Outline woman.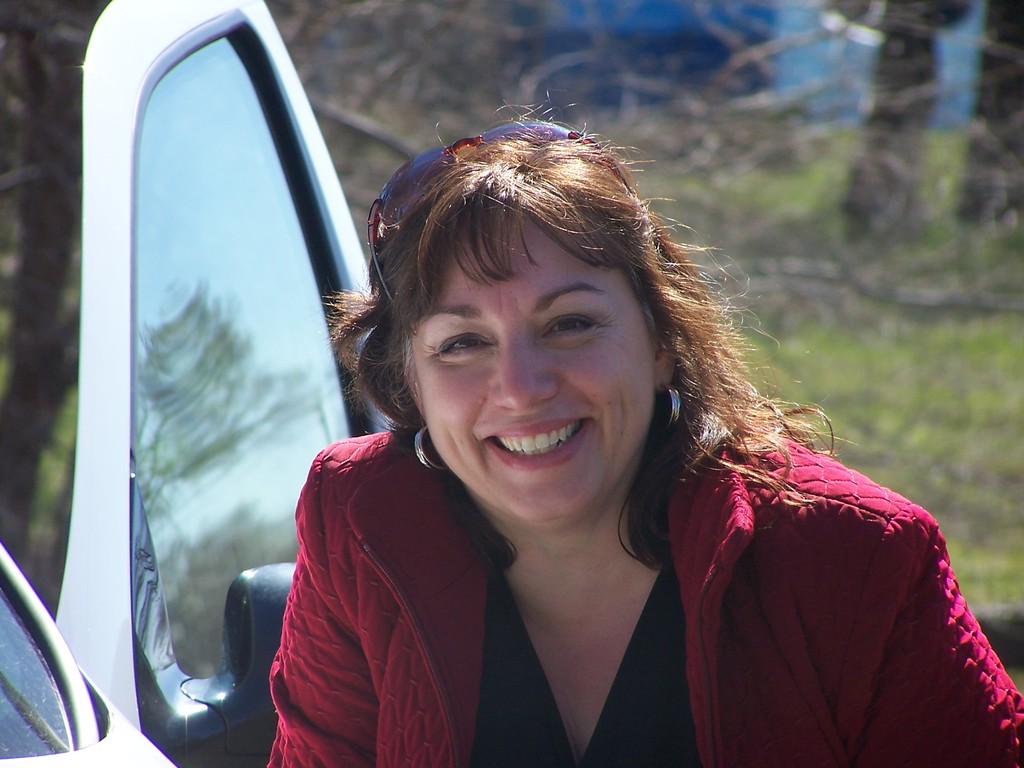
Outline: select_region(215, 106, 913, 767).
